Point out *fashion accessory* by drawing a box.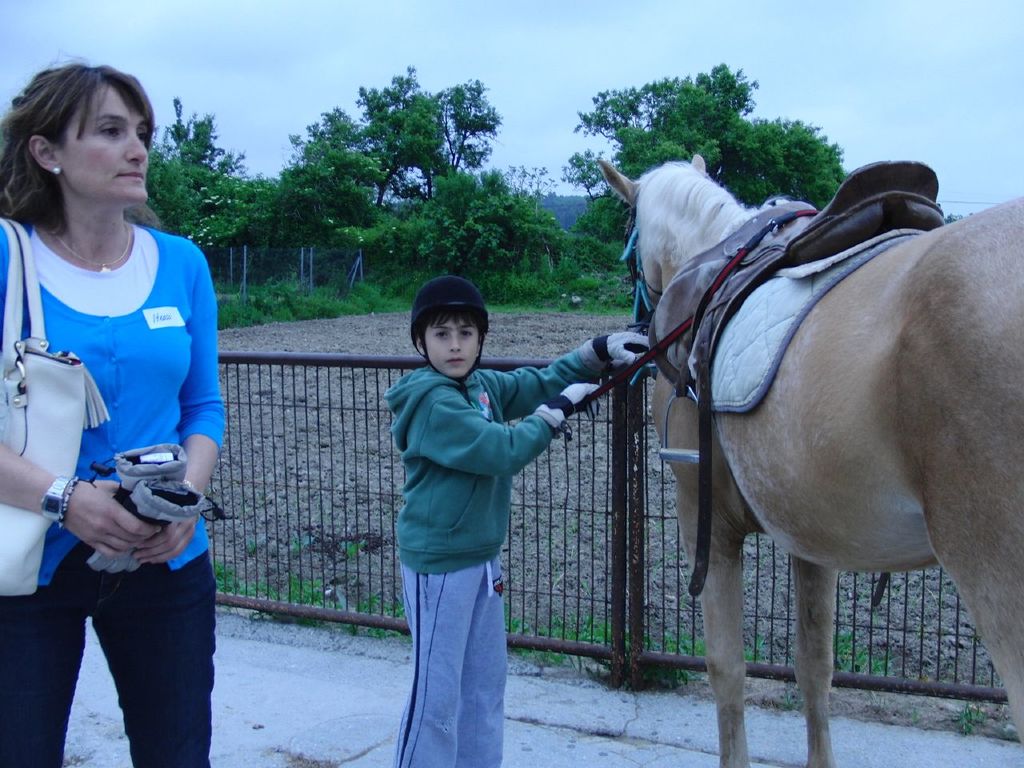
pyautogui.locateOnScreen(54, 226, 134, 282).
